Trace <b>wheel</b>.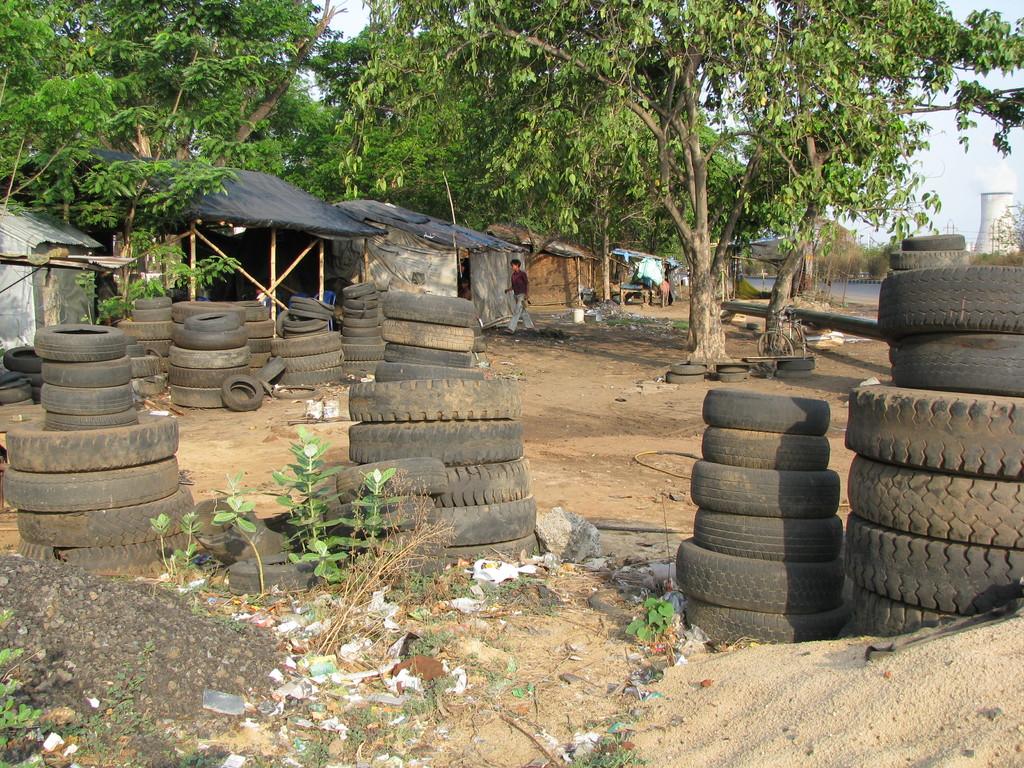
Traced to <region>382, 550, 485, 579</region>.
